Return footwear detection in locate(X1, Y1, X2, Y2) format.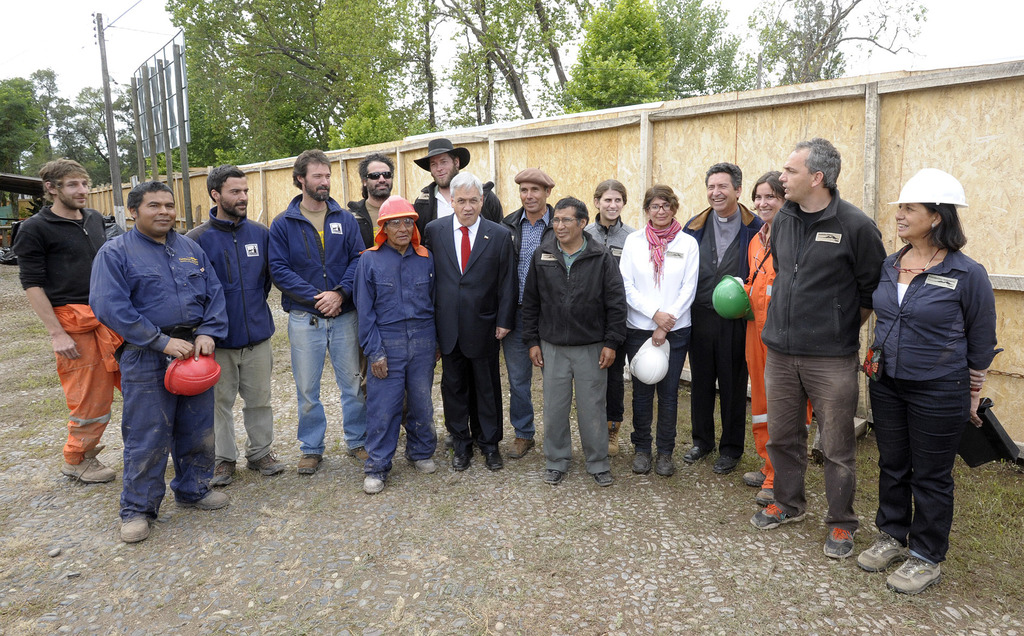
locate(877, 548, 959, 597).
